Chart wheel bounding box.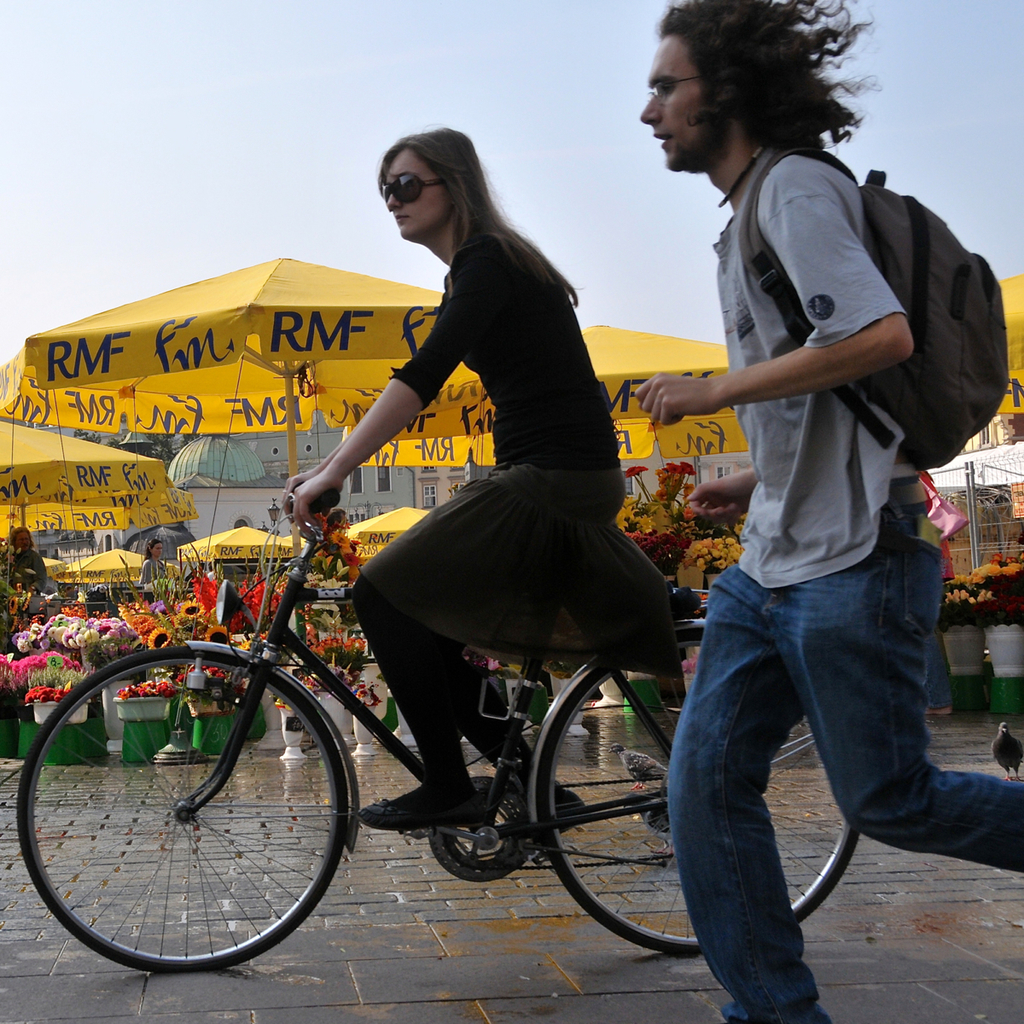
Charted: [left=45, top=681, right=340, bottom=976].
